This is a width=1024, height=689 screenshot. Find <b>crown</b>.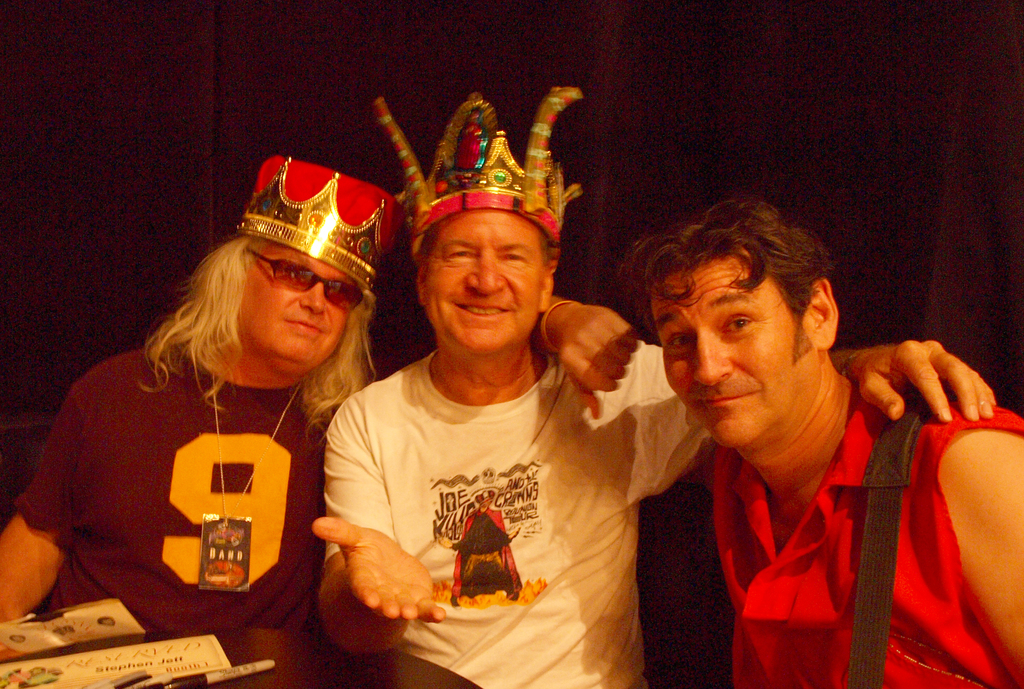
Bounding box: 378 84 582 264.
